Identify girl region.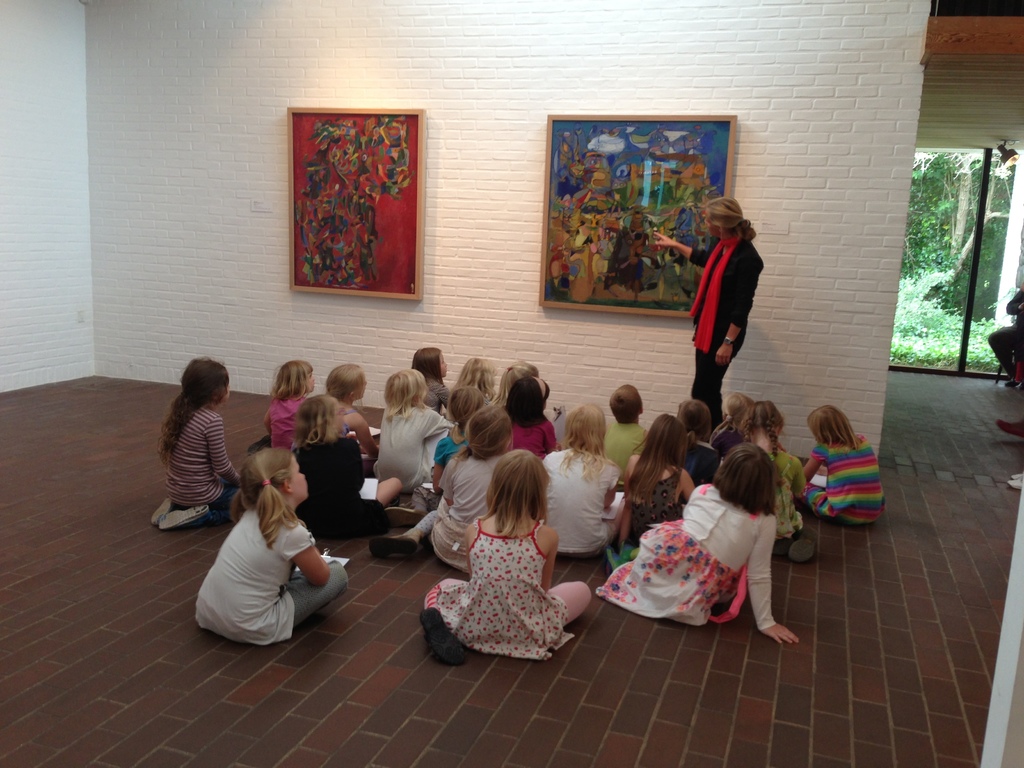
Region: 805 399 899 524.
